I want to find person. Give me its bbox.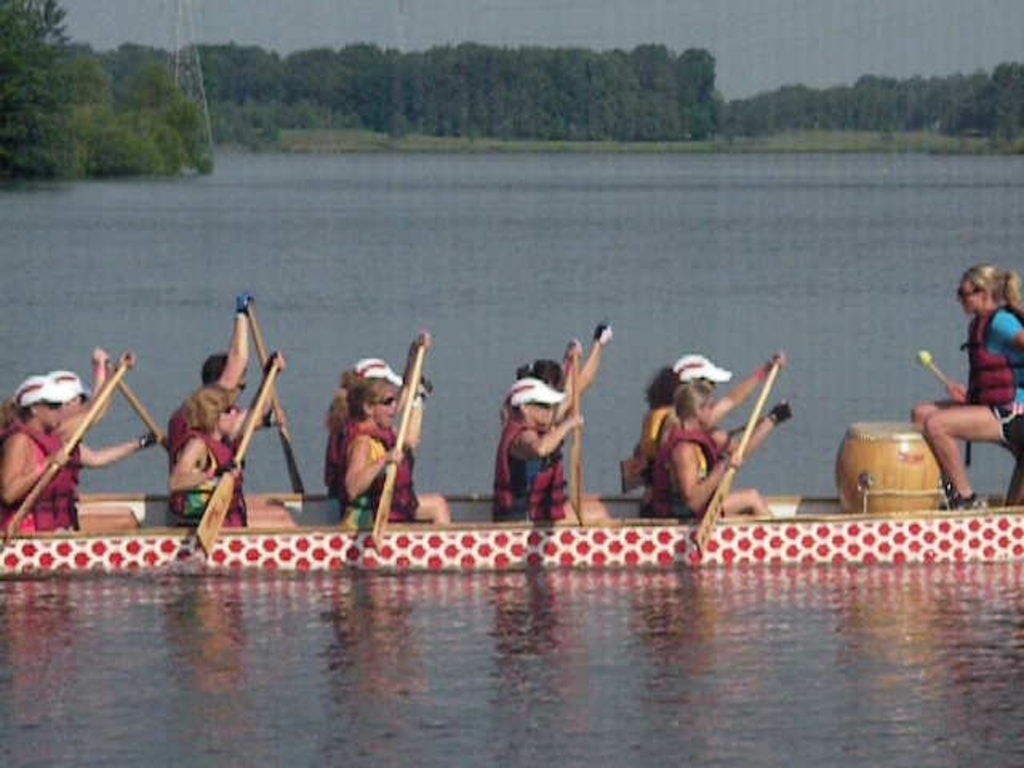
locate(170, 298, 286, 517).
